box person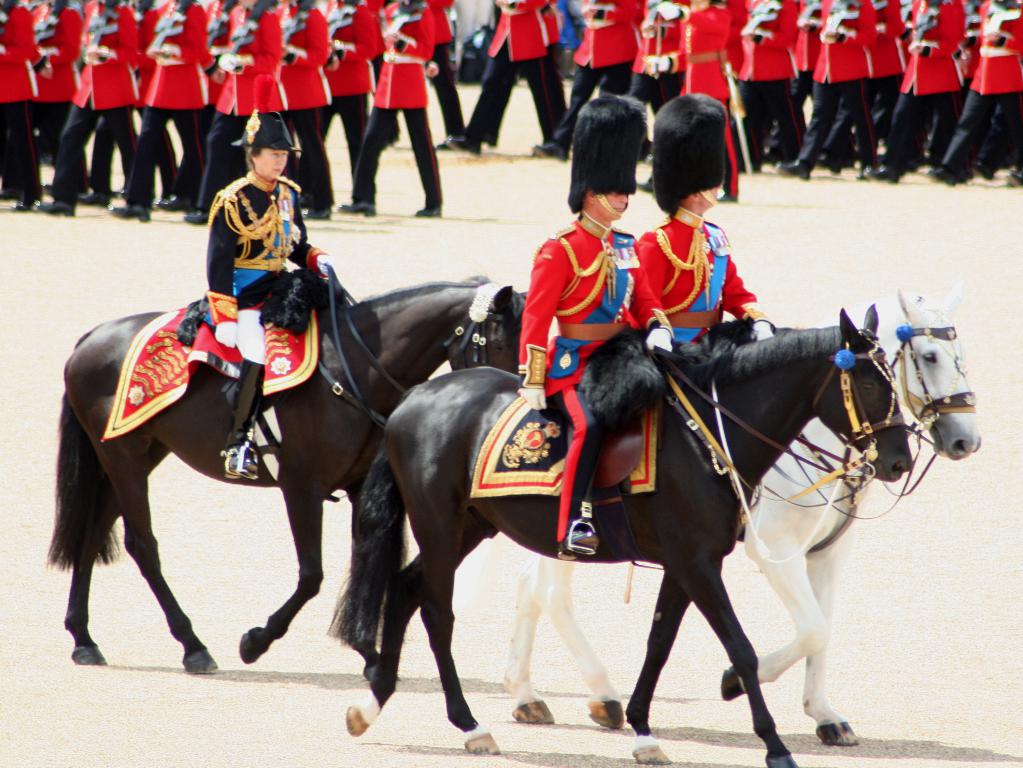
[left=530, top=0, right=645, bottom=168]
